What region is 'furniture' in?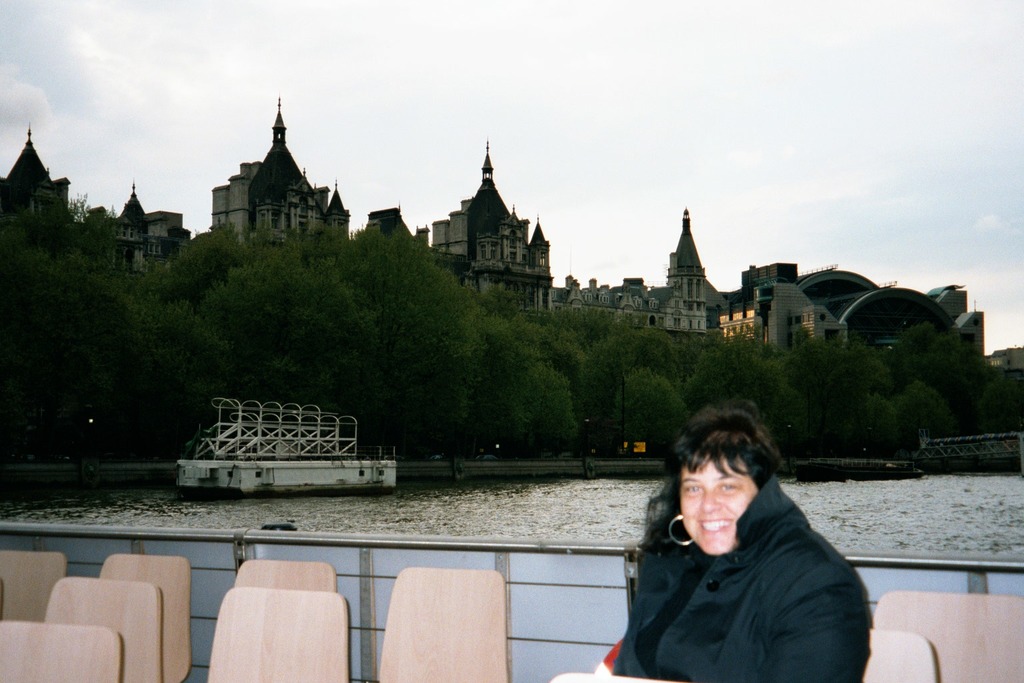
Rect(95, 552, 193, 682).
